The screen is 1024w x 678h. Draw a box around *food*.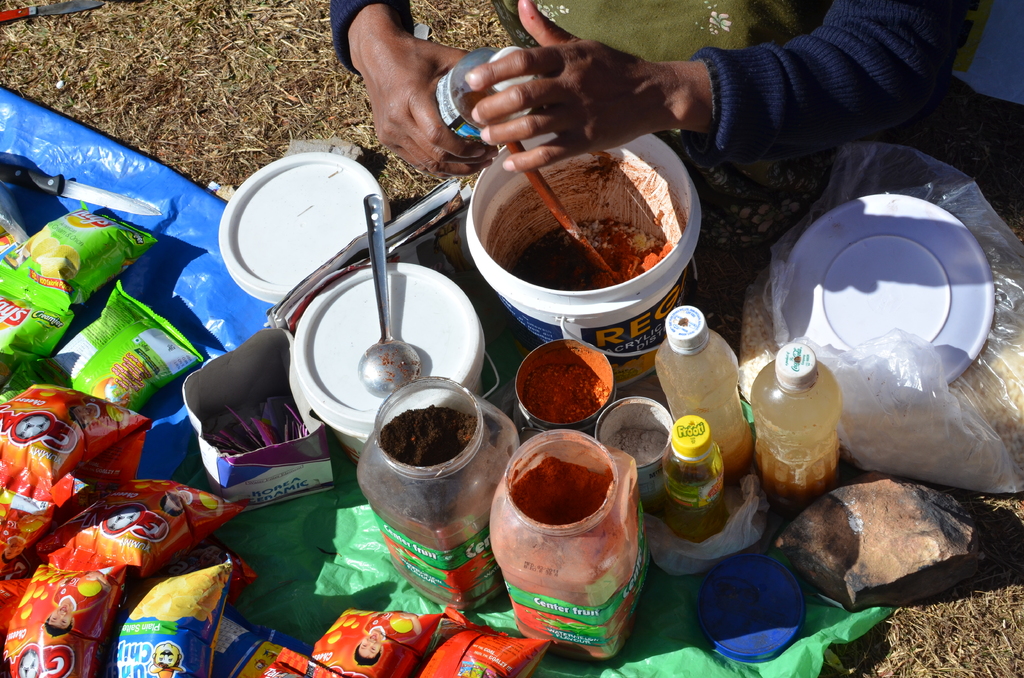
<box>403,617,553,677</box>.
